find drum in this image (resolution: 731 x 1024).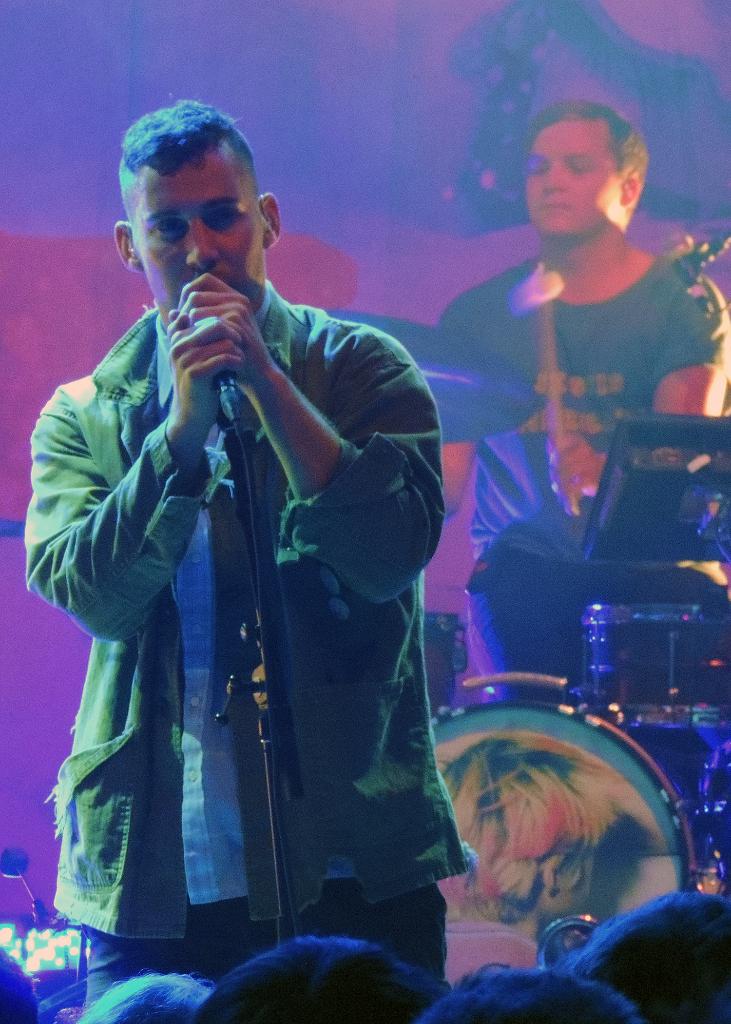
(left=418, top=612, right=469, bottom=713).
